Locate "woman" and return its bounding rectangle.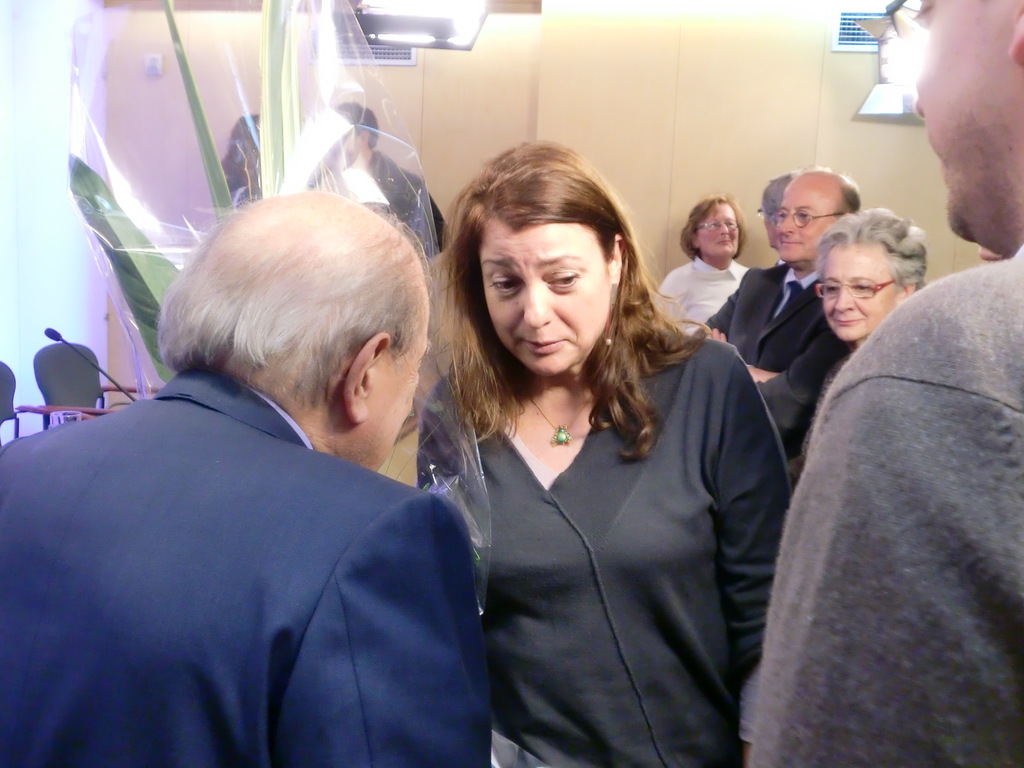
crop(646, 193, 760, 333).
